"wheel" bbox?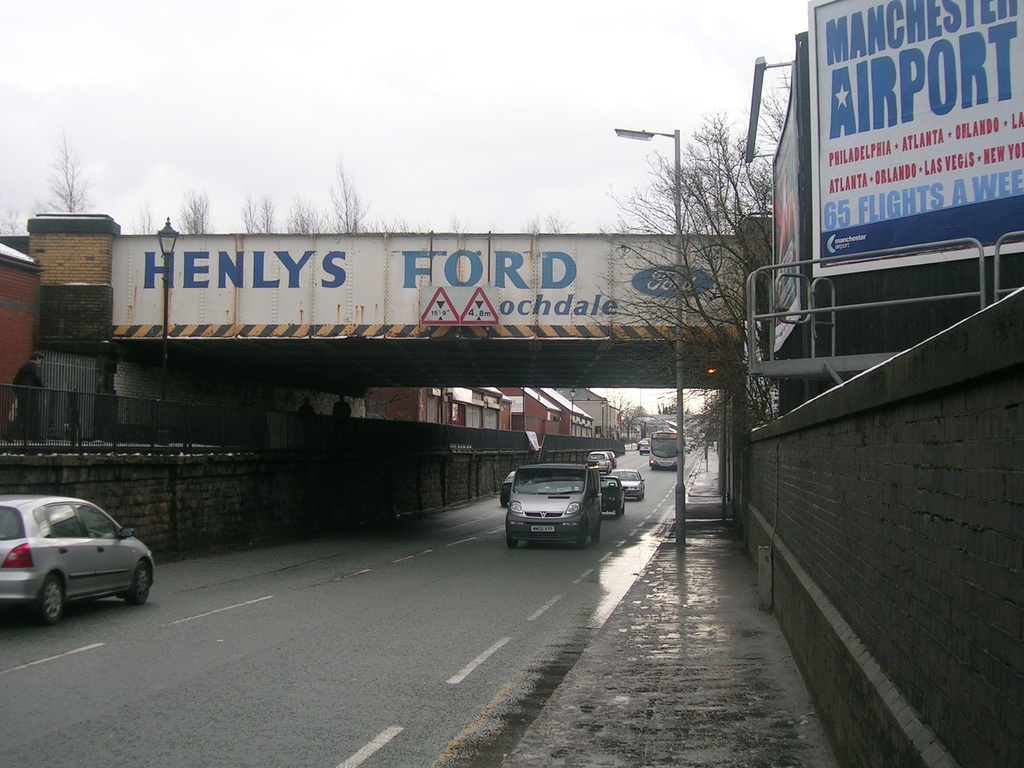
{"x1": 598, "y1": 522, "x2": 602, "y2": 544}
